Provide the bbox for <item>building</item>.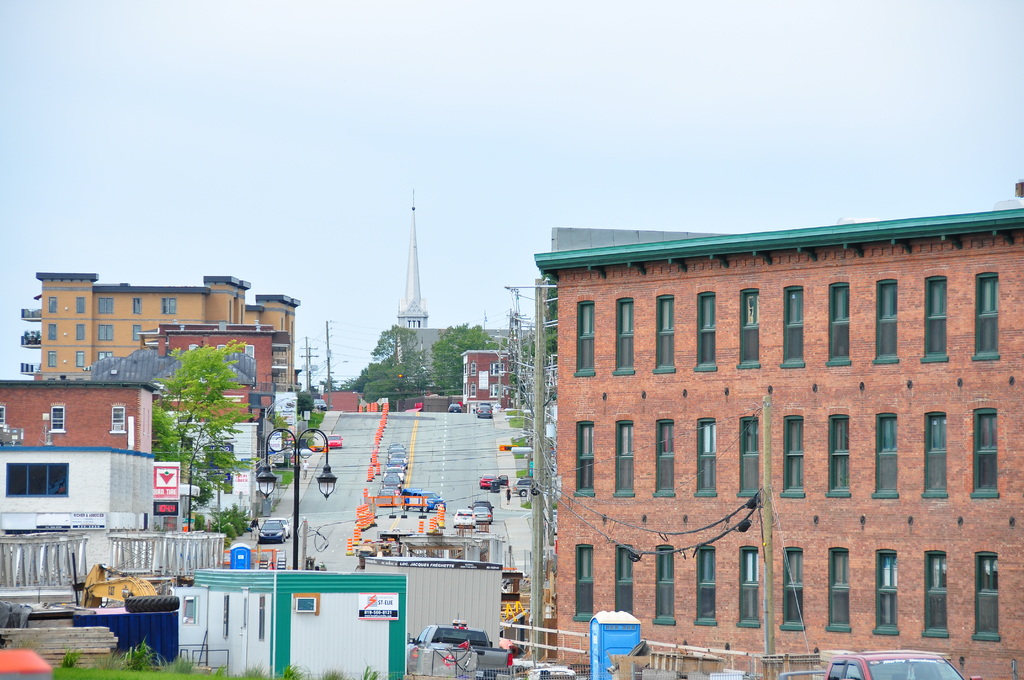
[x1=557, y1=177, x2=1023, y2=679].
